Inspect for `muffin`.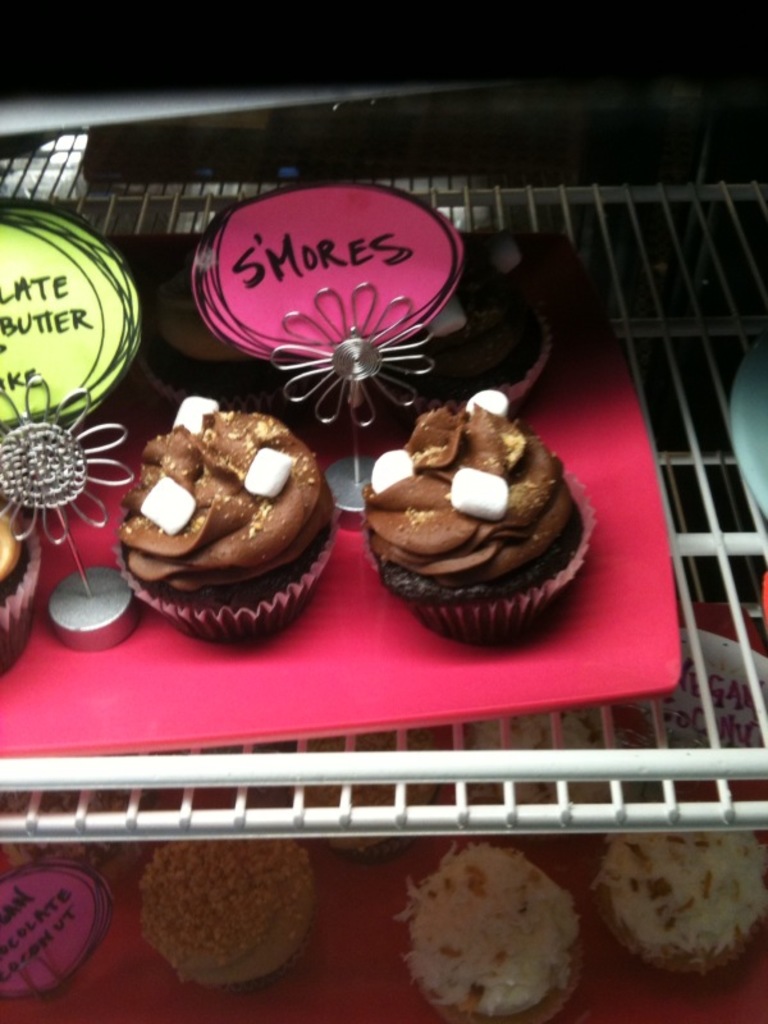
Inspection: locate(360, 385, 595, 643).
